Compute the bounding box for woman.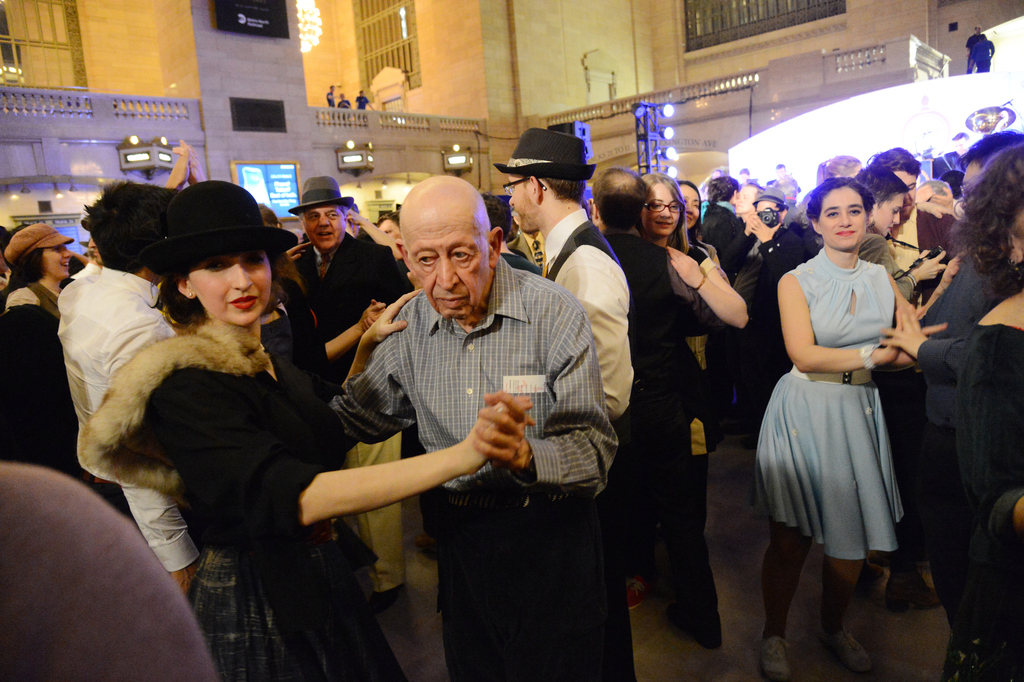
box(919, 138, 1023, 681).
